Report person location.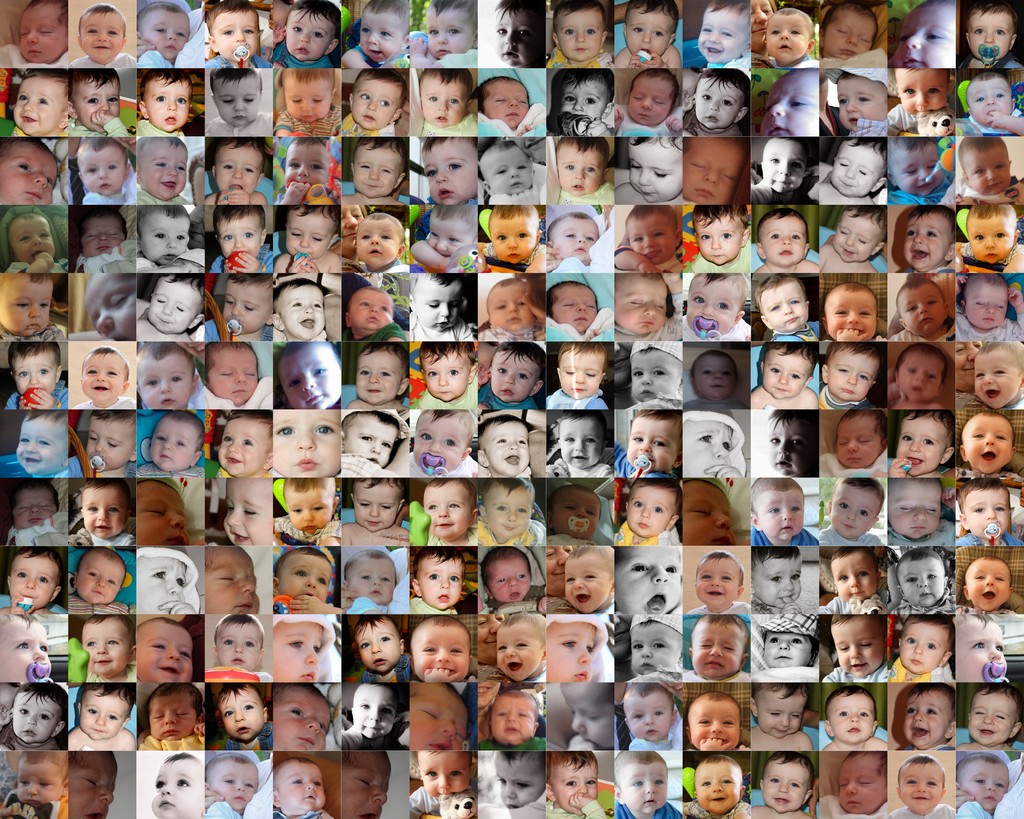
Report: <bbox>612, 408, 684, 477</bbox>.
